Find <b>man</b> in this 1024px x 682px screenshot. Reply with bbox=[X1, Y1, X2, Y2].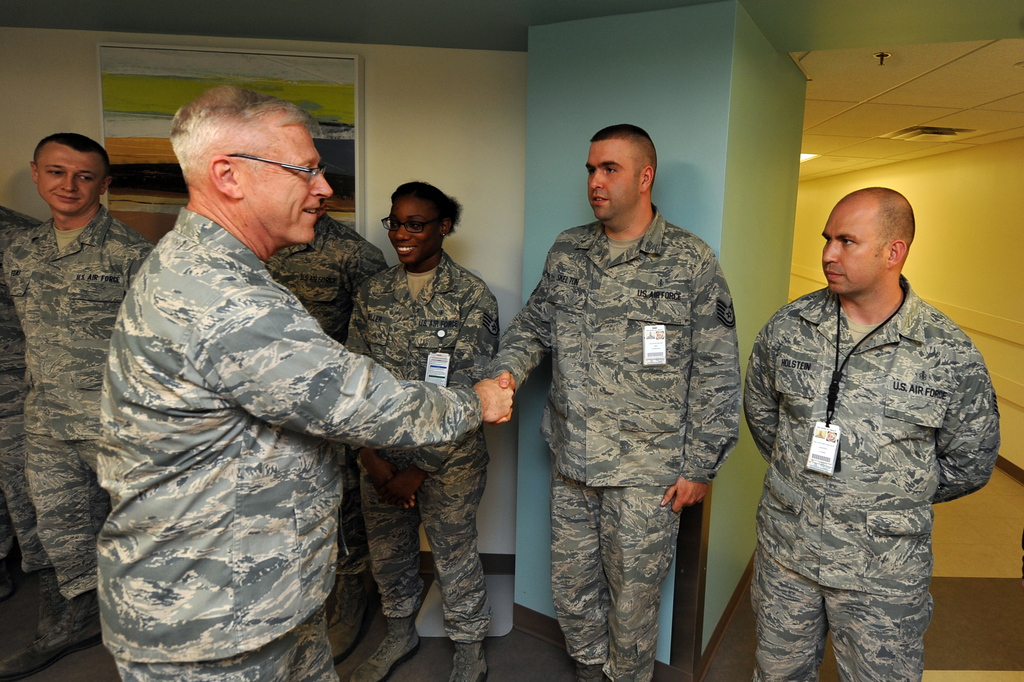
bbox=[0, 131, 158, 646].
